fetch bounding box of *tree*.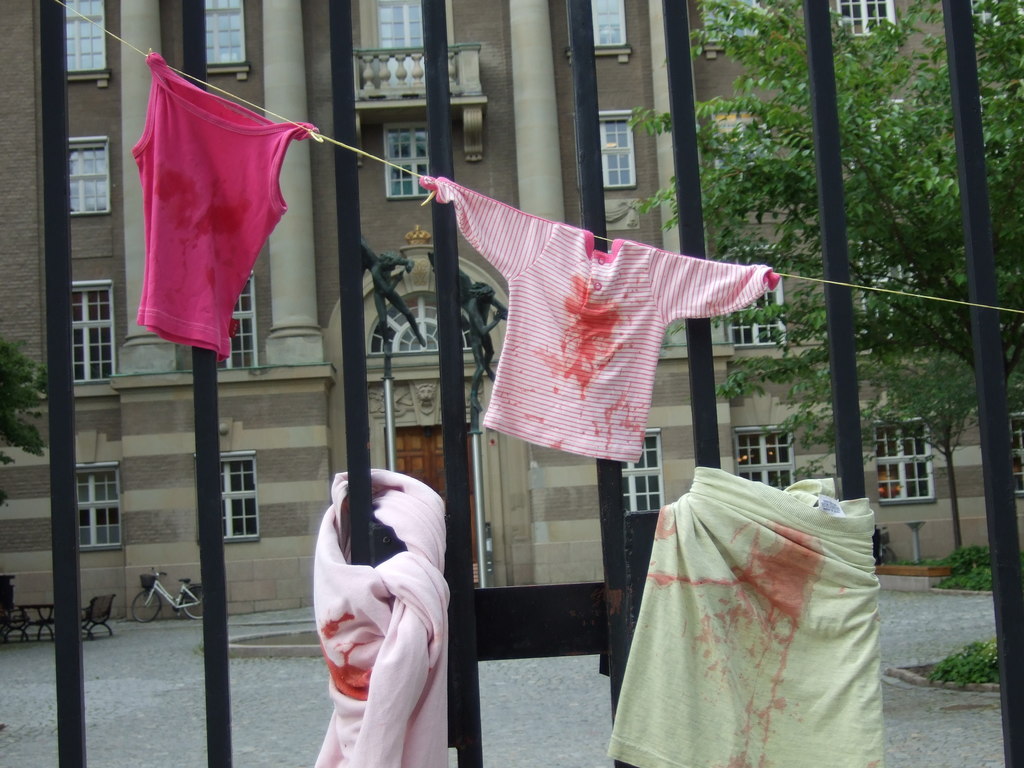
Bbox: 858,339,997,558.
